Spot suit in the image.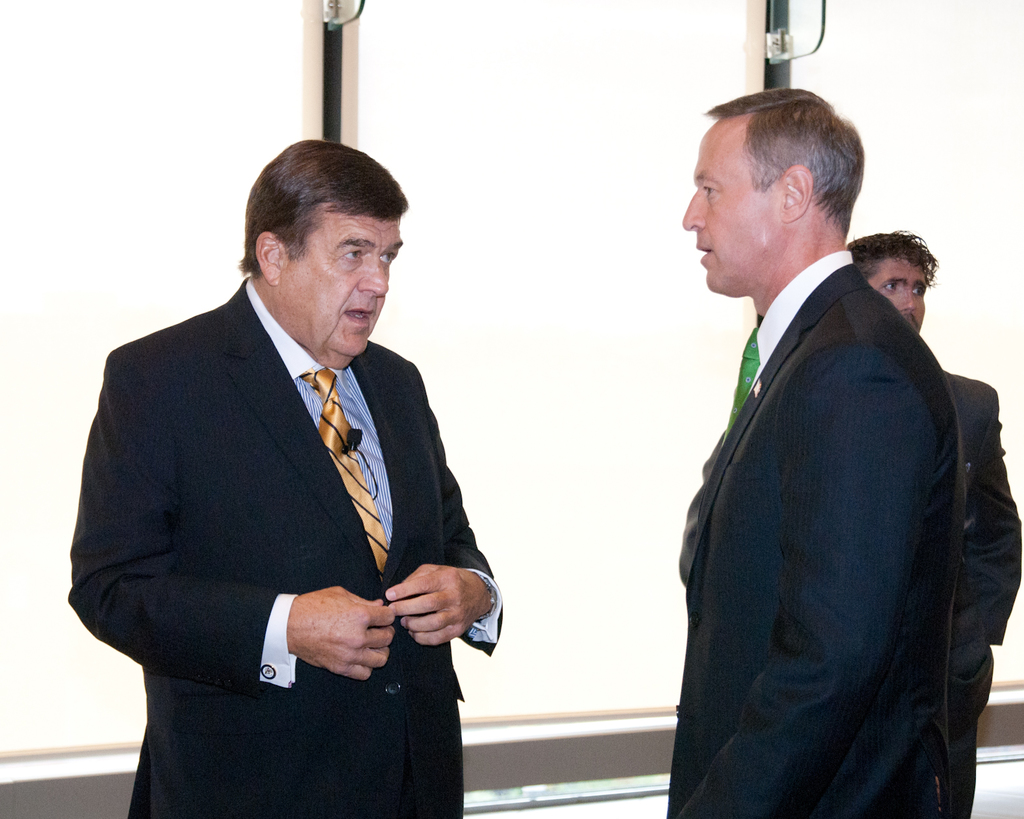
suit found at x1=669, y1=251, x2=963, y2=818.
